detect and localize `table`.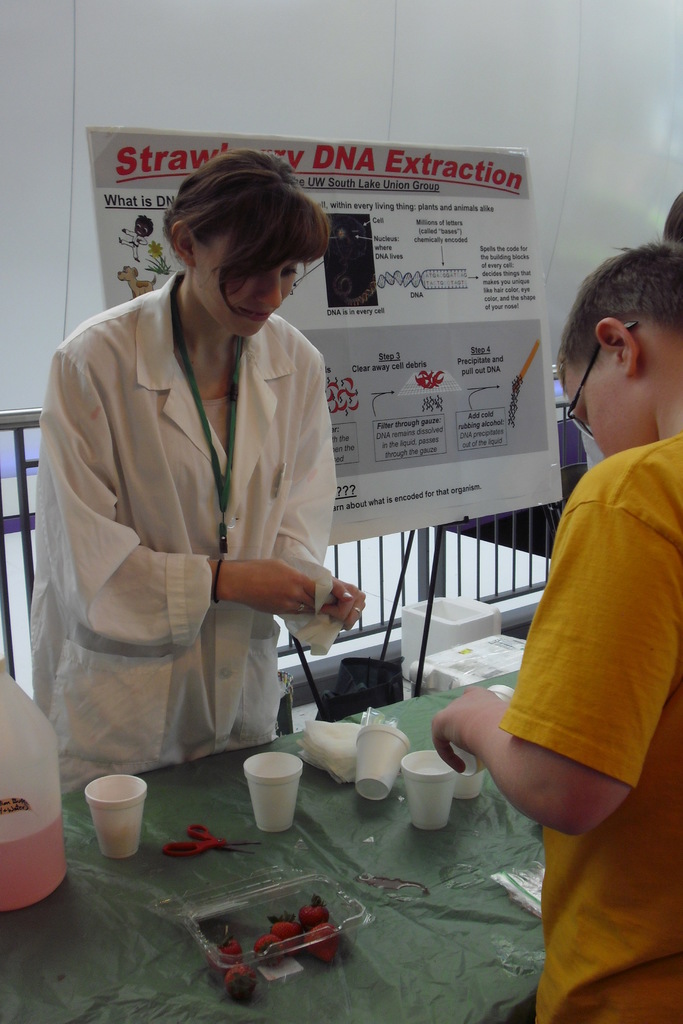
Localized at region(49, 715, 583, 1016).
